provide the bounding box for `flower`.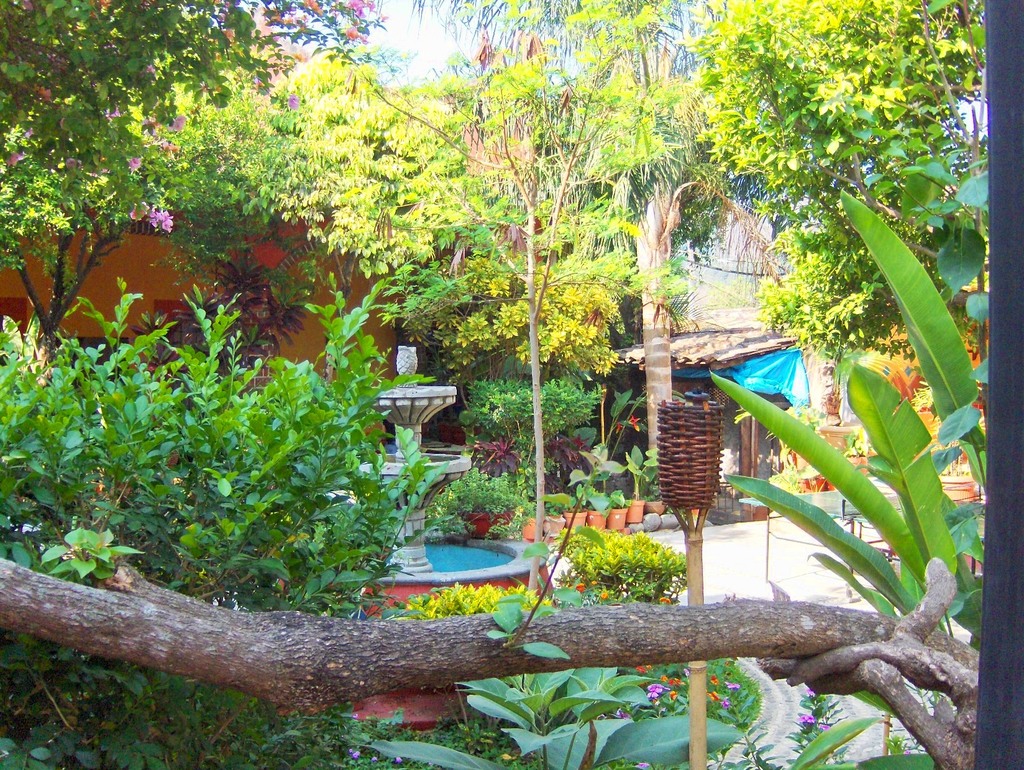
[left=644, top=684, right=662, bottom=703].
